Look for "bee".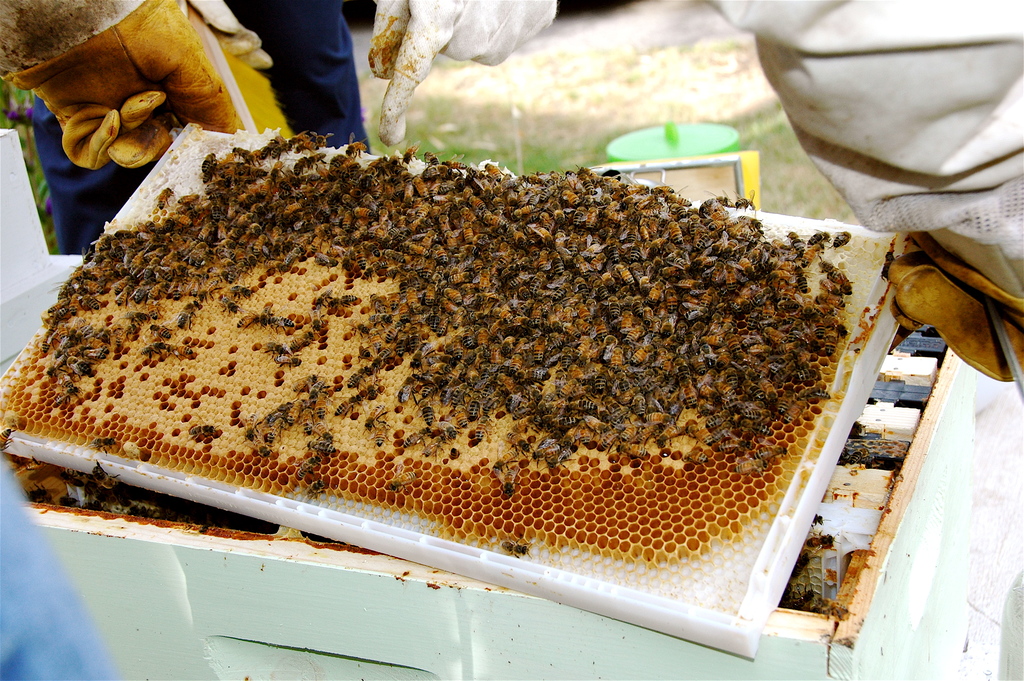
Found: x1=169 y1=344 x2=195 y2=357.
